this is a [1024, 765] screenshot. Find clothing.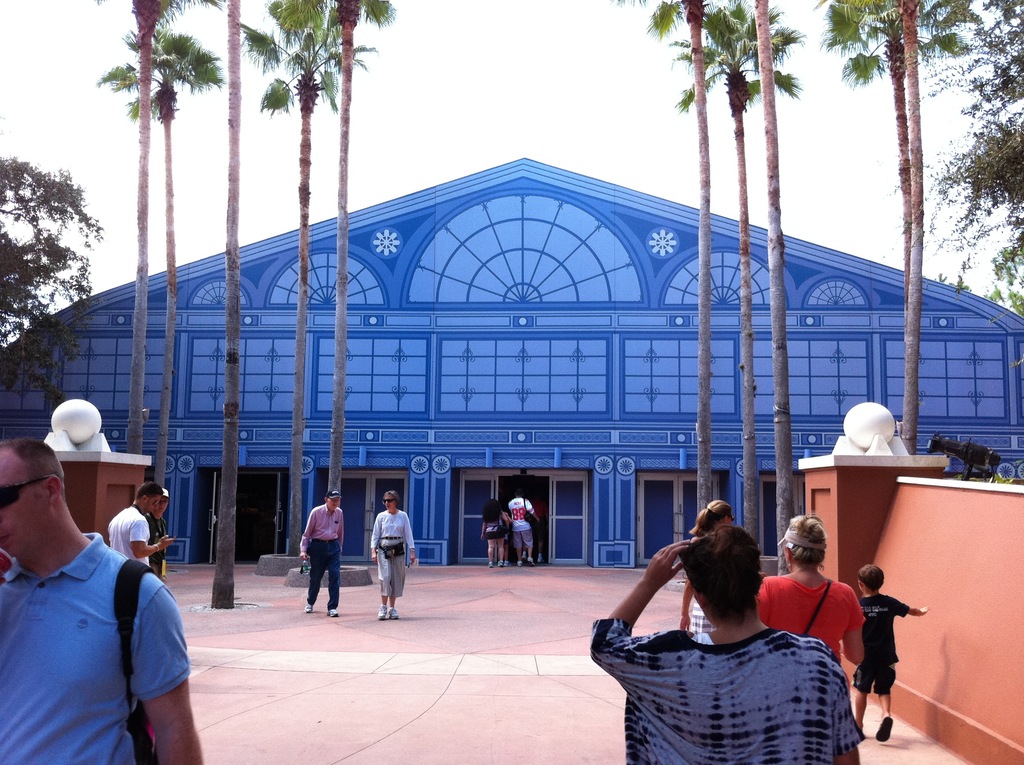
Bounding box: Rect(369, 503, 413, 595).
